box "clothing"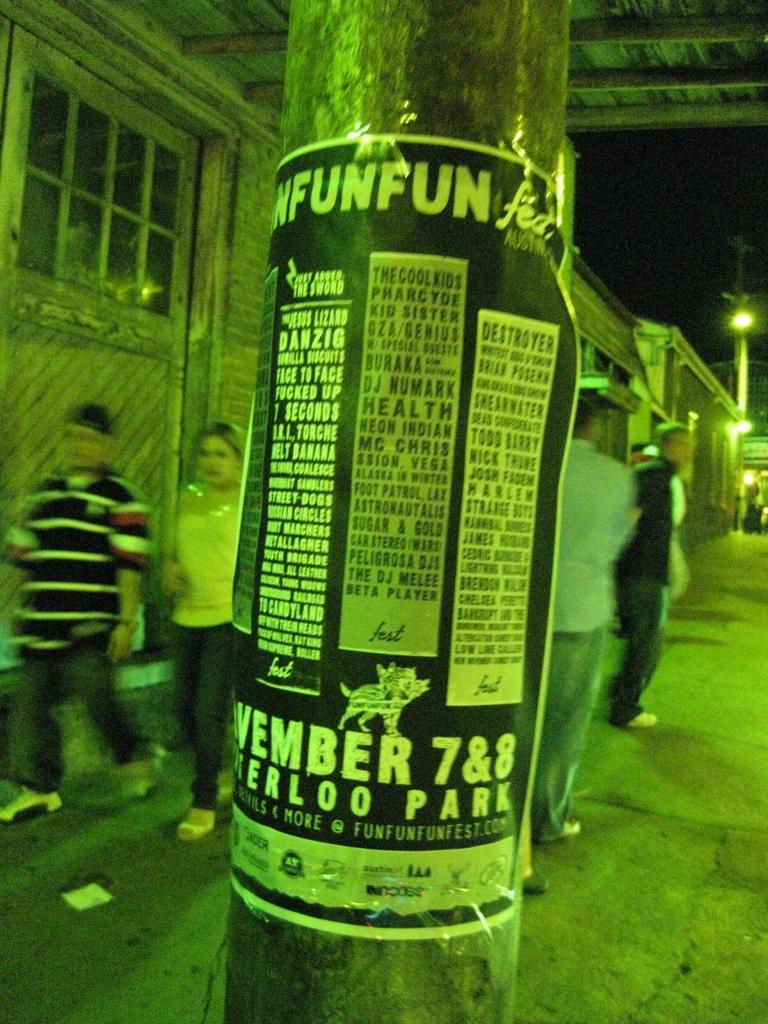
BBox(614, 456, 680, 724)
